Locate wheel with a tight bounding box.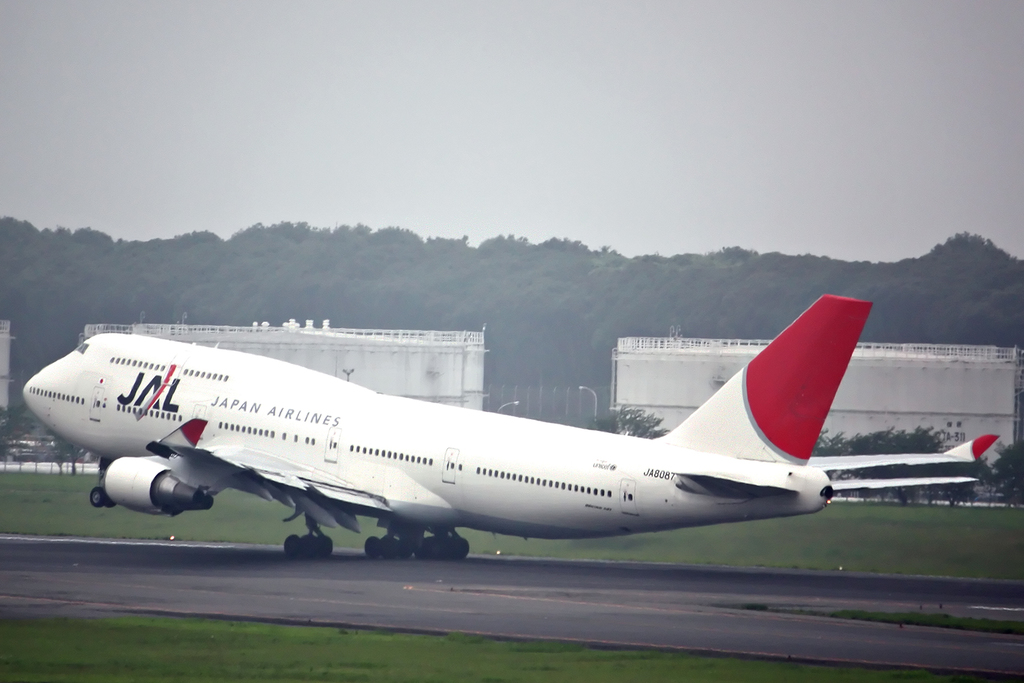
{"x1": 89, "y1": 489, "x2": 108, "y2": 508}.
